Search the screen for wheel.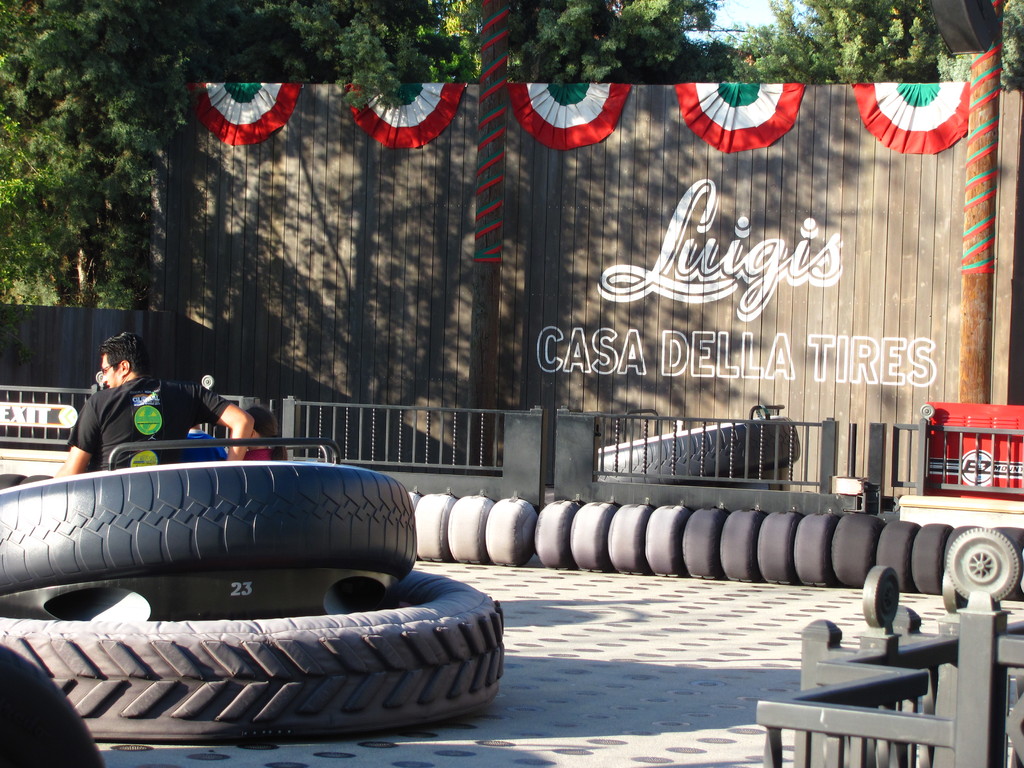
Found at pyautogui.locateOnScreen(567, 500, 618, 567).
